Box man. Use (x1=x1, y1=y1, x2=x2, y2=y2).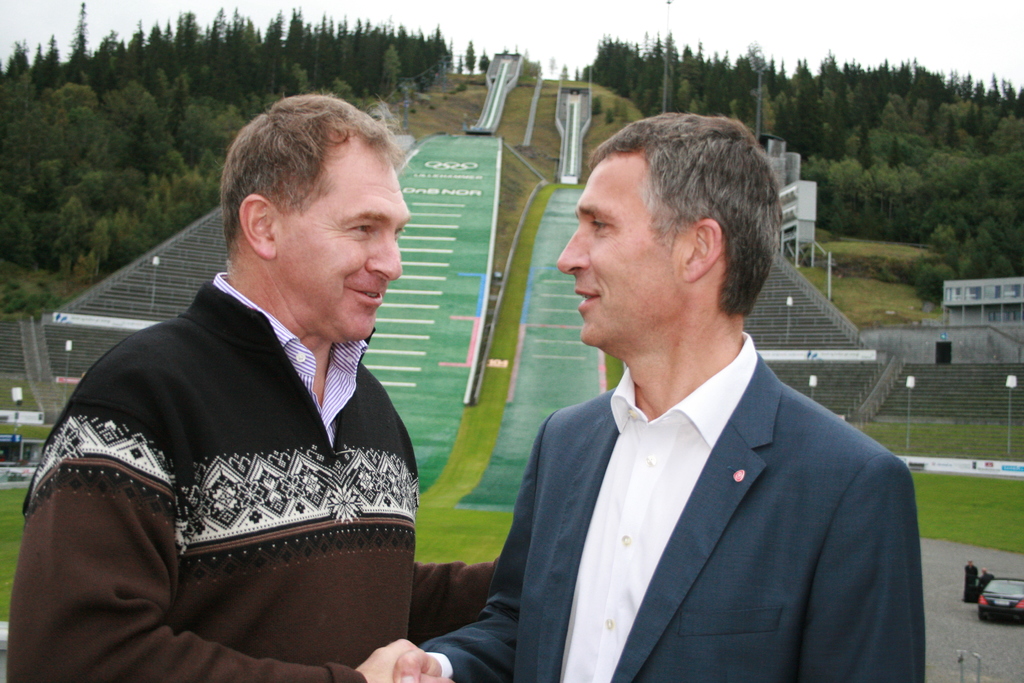
(x1=438, y1=121, x2=916, y2=670).
